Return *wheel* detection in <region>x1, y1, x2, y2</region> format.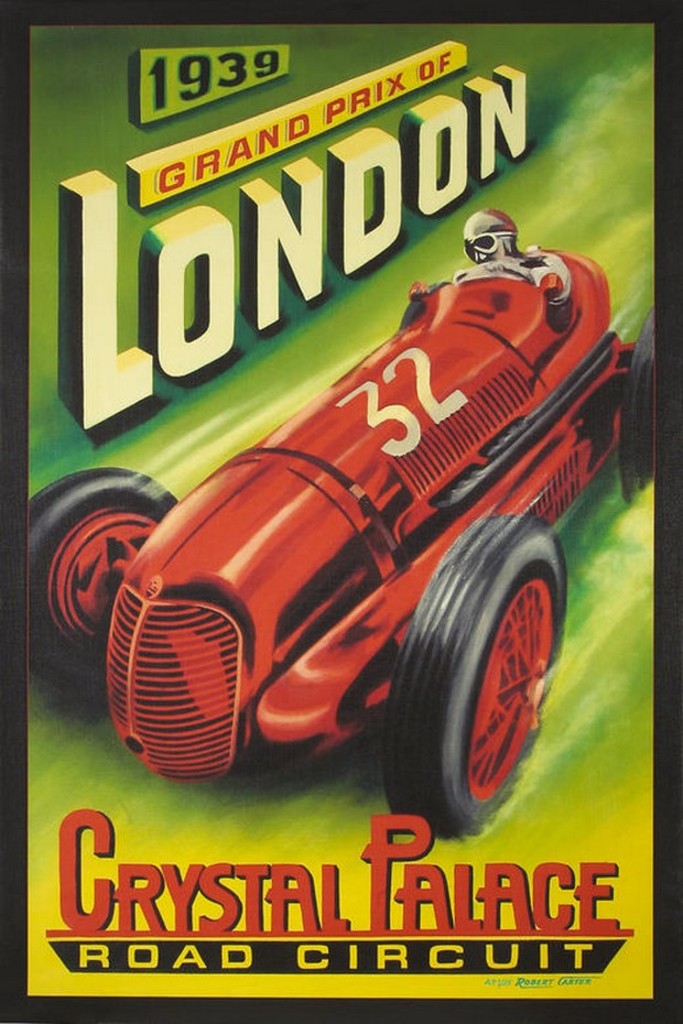
<region>380, 519, 565, 846</region>.
